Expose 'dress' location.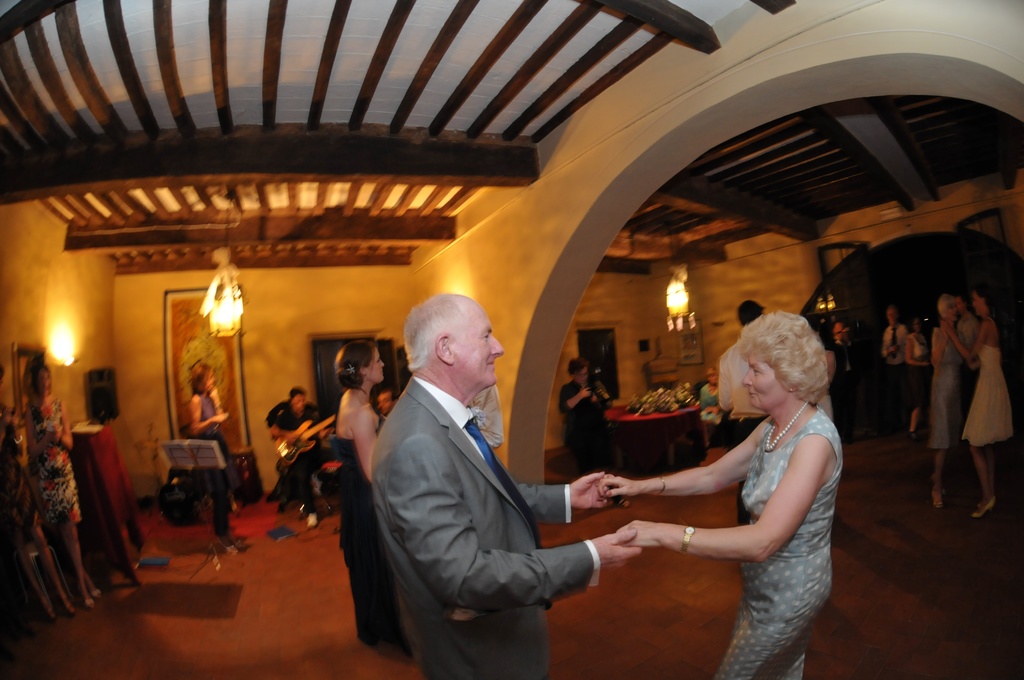
Exposed at [left=717, top=408, right=842, bottom=679].
